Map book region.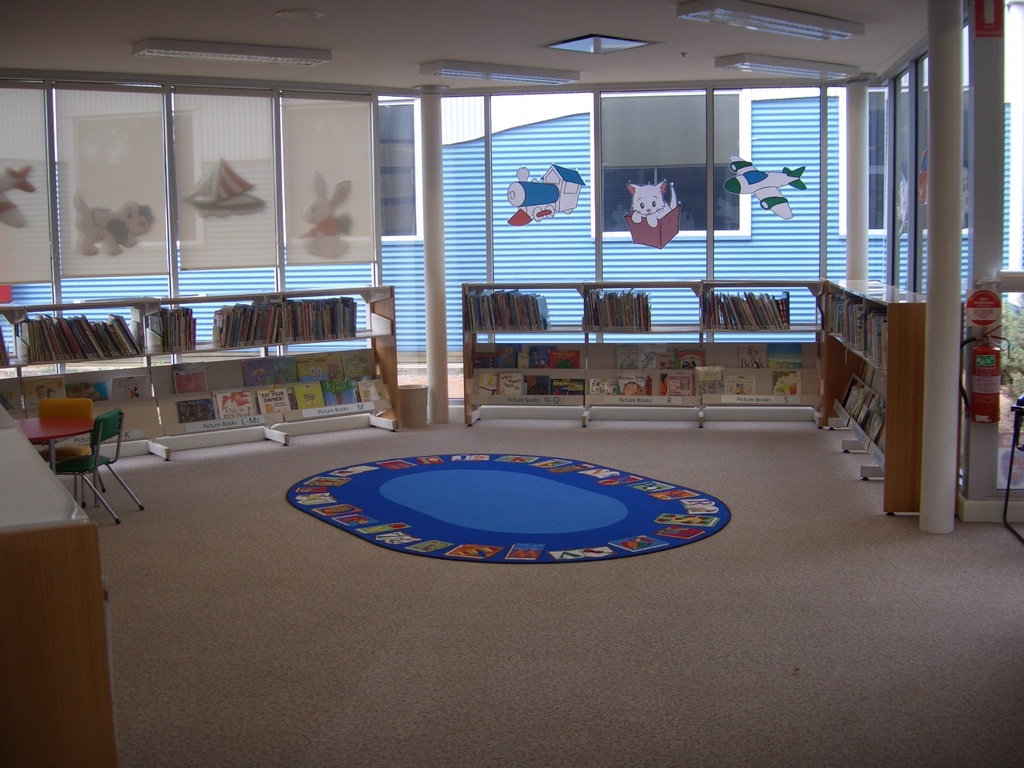
Mapped to 530,345,558,369.
